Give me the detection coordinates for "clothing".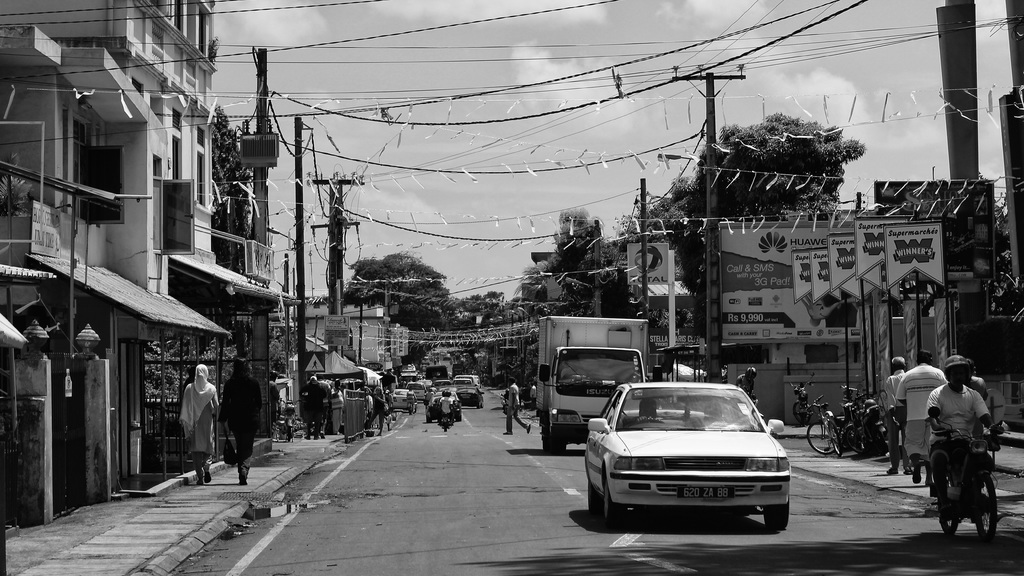
x1=881 y1=355 x2=908 y2=477.
